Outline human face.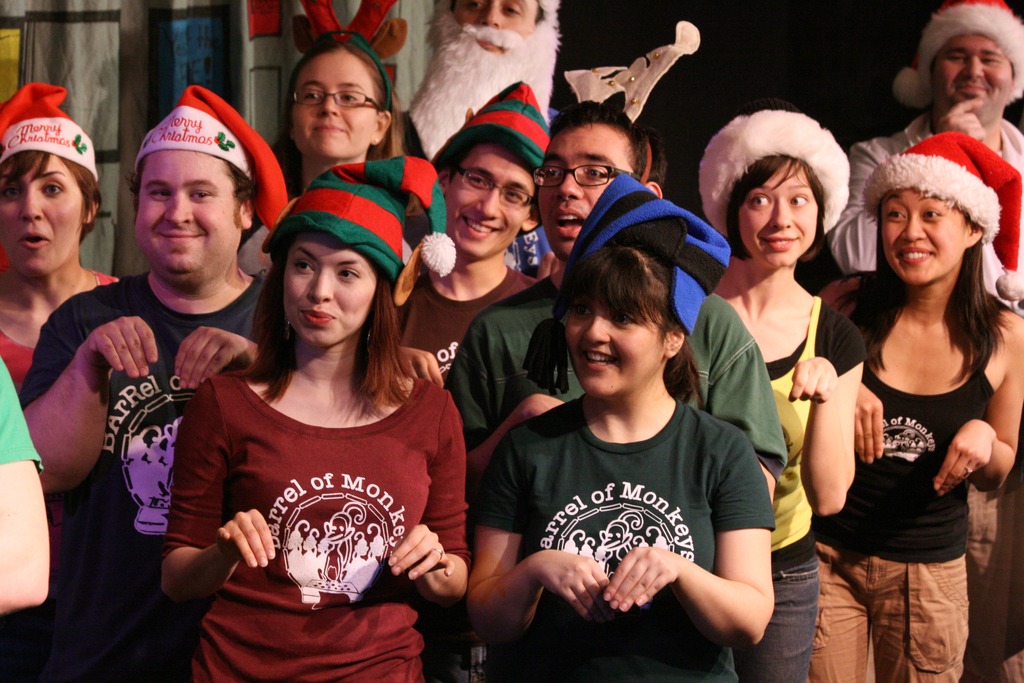
Outline: (134,150,241,276).
